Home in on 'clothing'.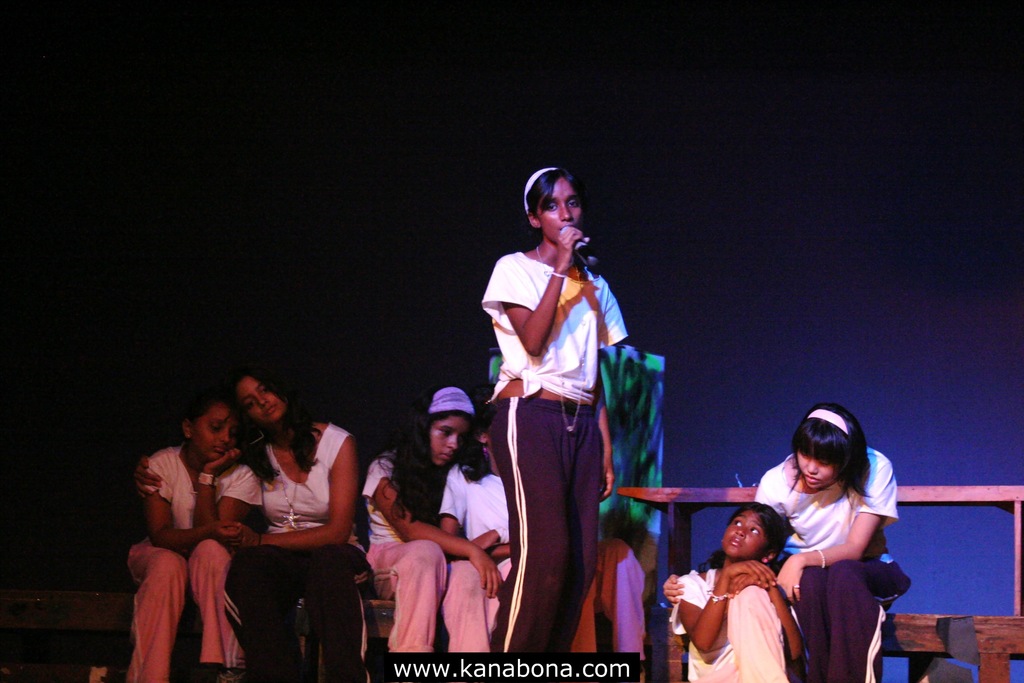
Homed in at Rect(363, 454, 528, 657).
